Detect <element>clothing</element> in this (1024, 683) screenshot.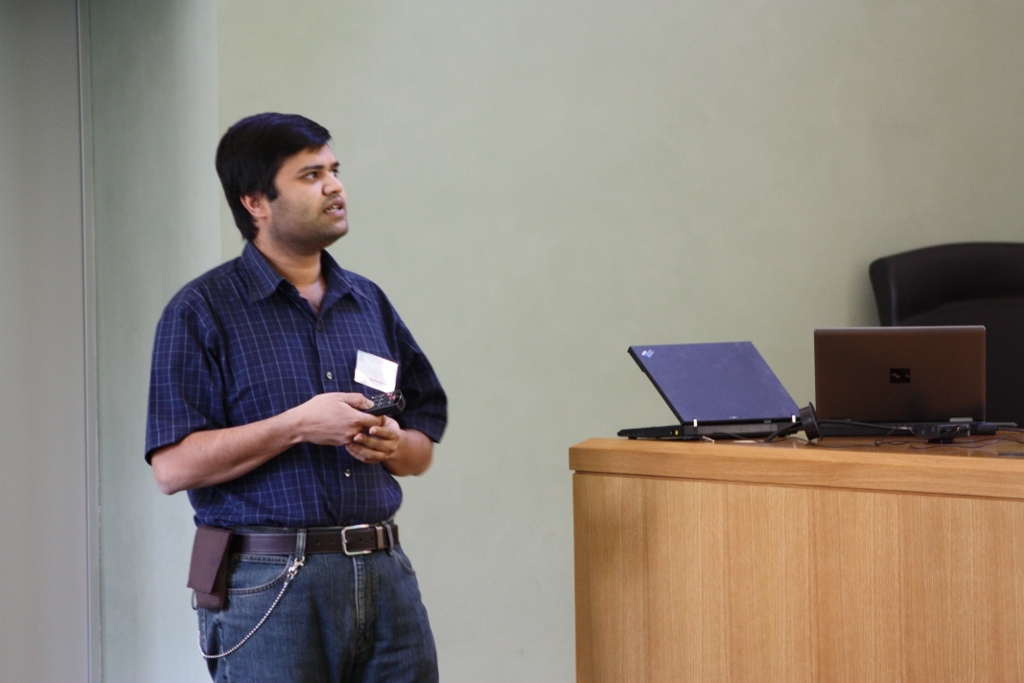
Detection: (144,253,450,682).
